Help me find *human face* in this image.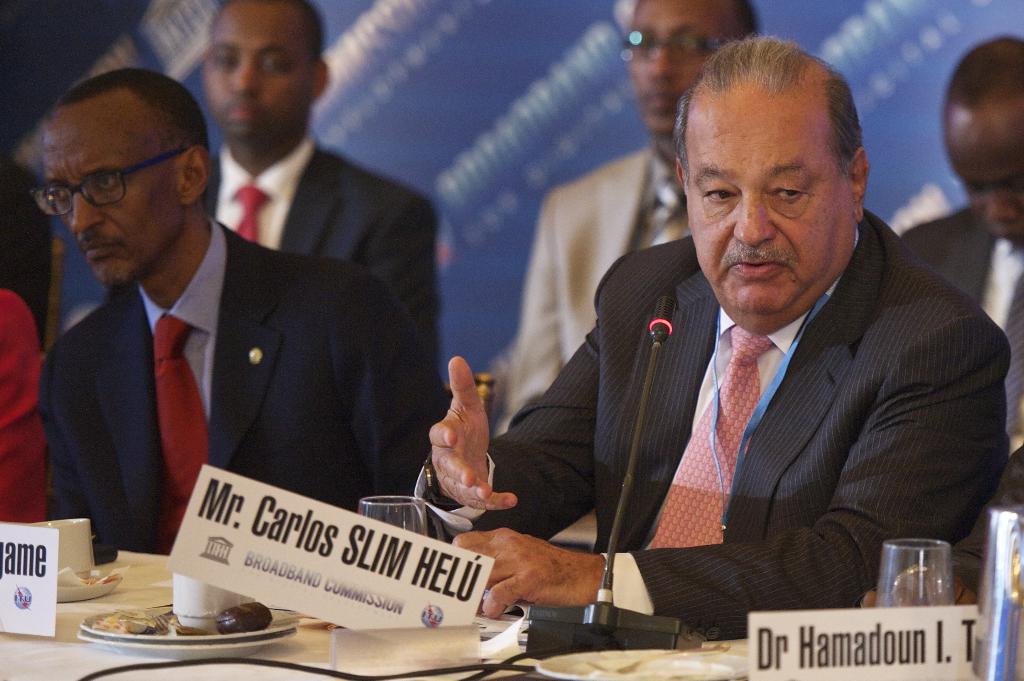
Found it: select_region(209, 3, 314, 154).
